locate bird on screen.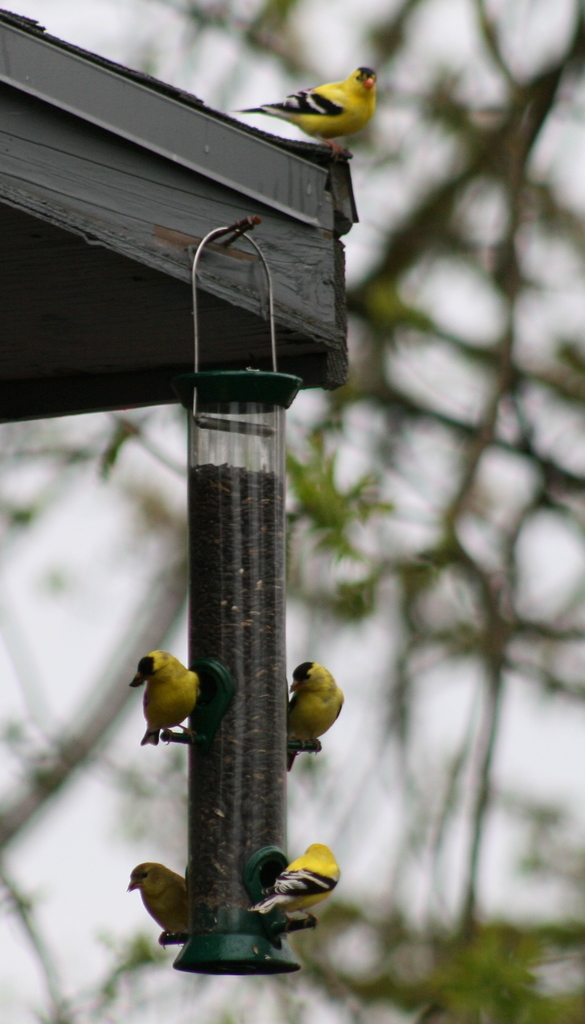
On screen at {"x1": 249, "y1": 61, "x2": 372, "y2": 143}.
